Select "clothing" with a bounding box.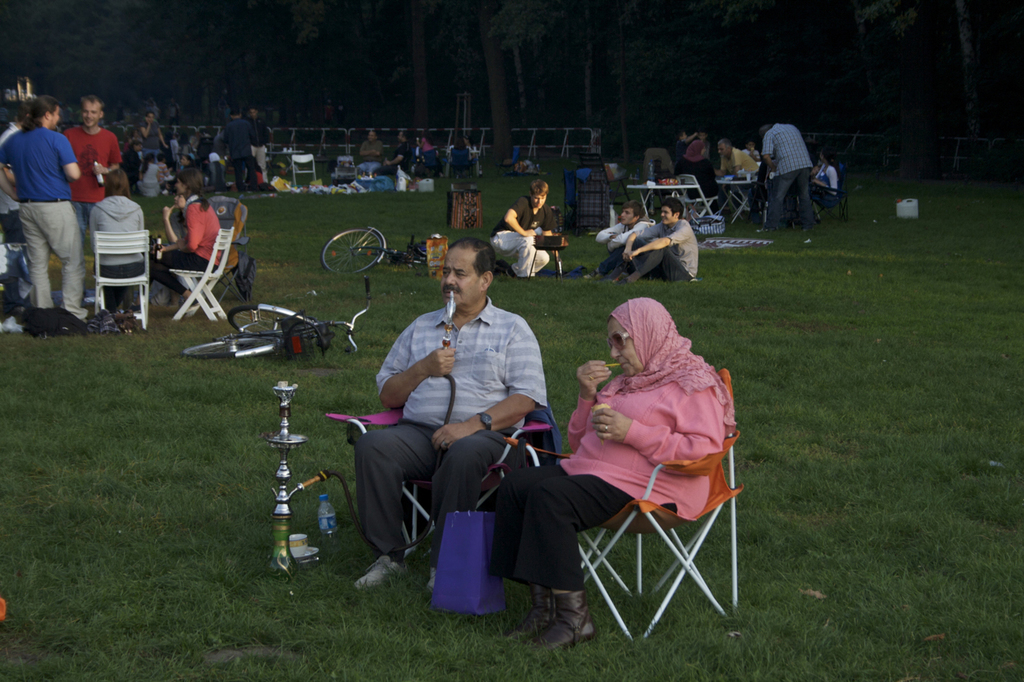
484, 193, 559, 279.
